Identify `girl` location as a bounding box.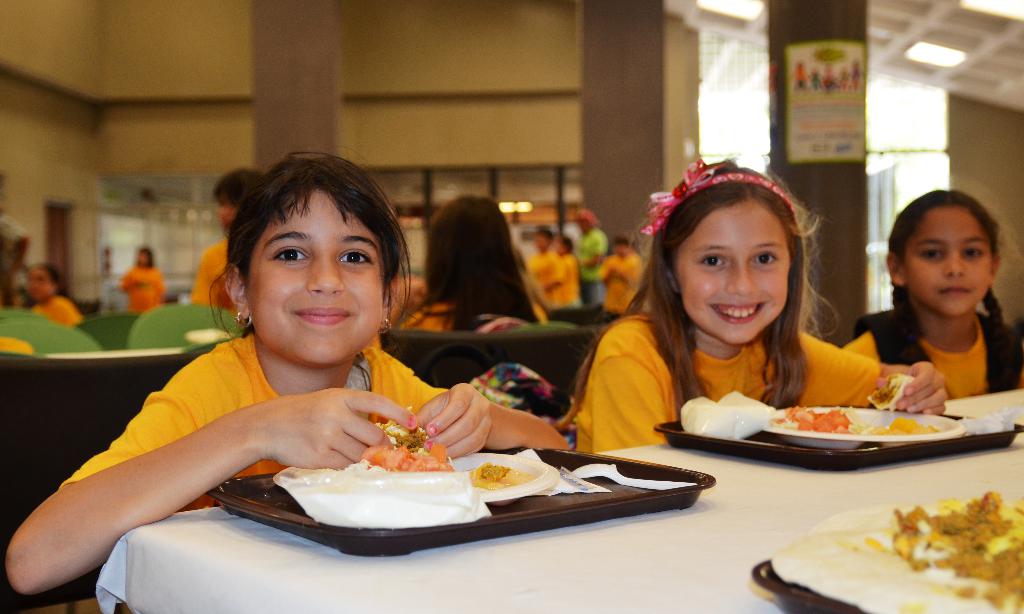
detection(26, 264, 84, 327).
